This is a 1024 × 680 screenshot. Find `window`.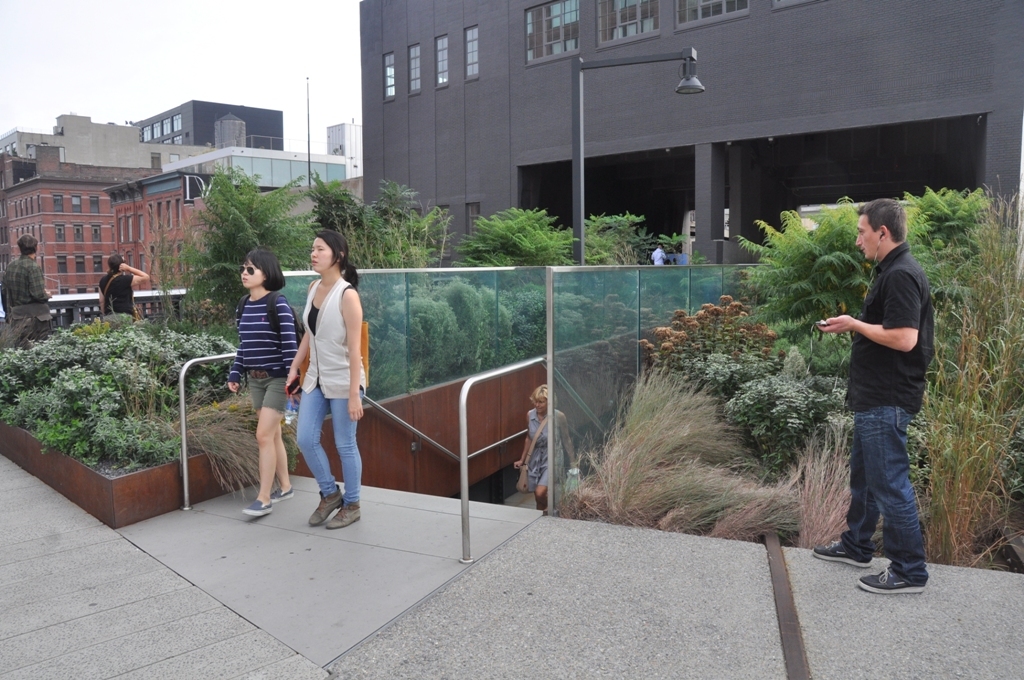
Bounding box: <region>93, 255, 106, 271</region>.
